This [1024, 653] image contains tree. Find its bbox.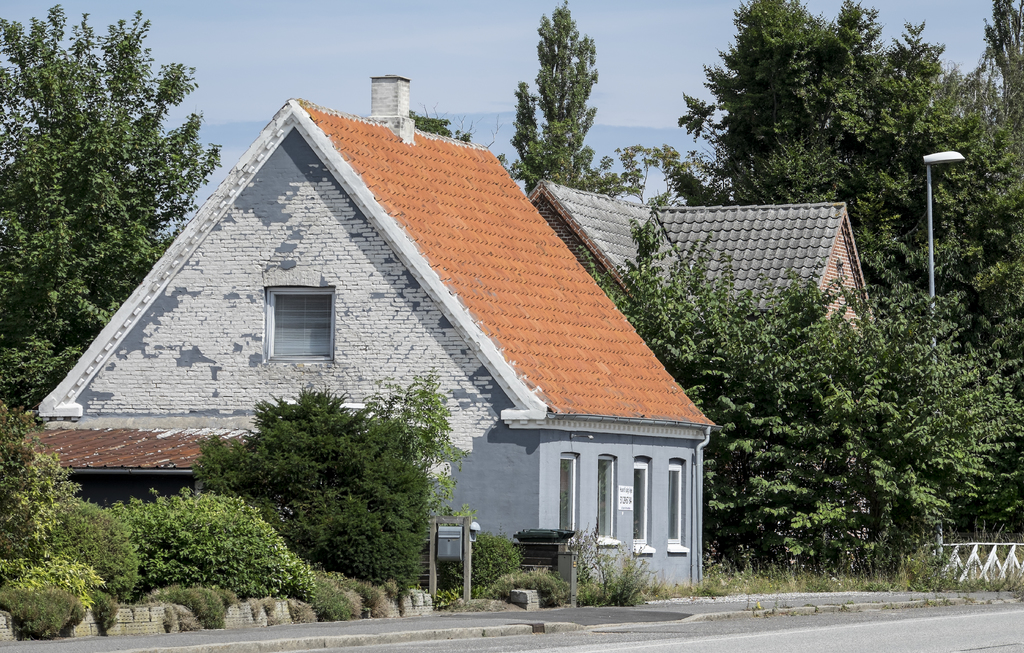
(0,13,226,393).
